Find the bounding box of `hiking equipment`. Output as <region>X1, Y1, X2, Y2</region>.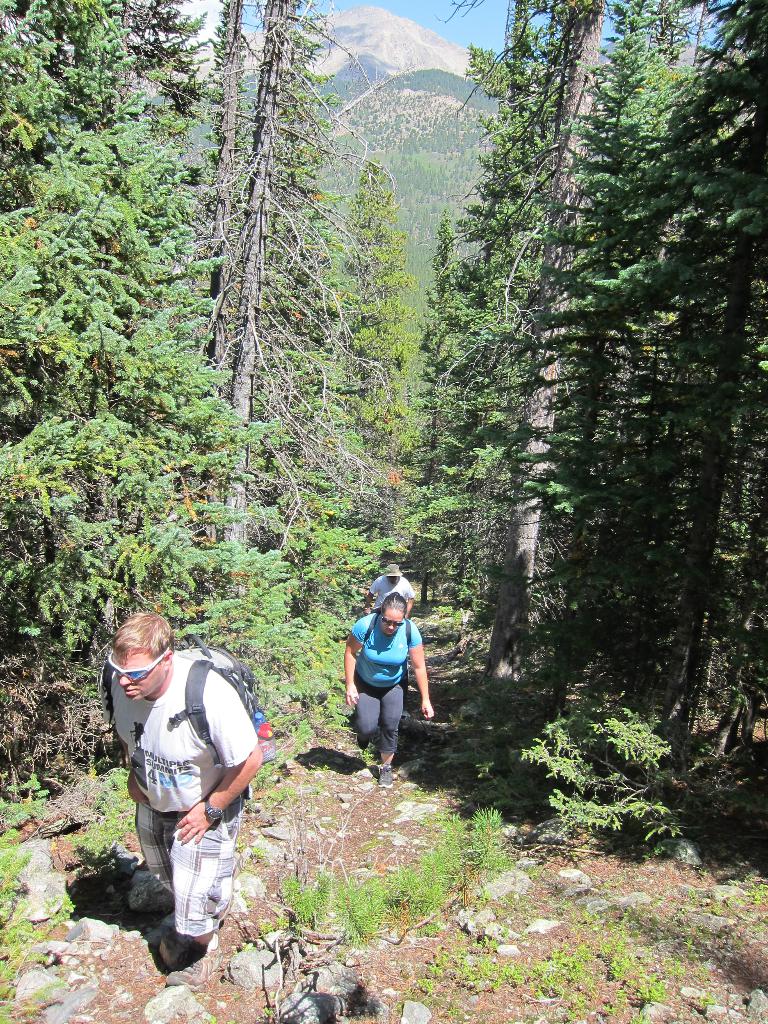
<region>218, 853, 244, 922</region>.
